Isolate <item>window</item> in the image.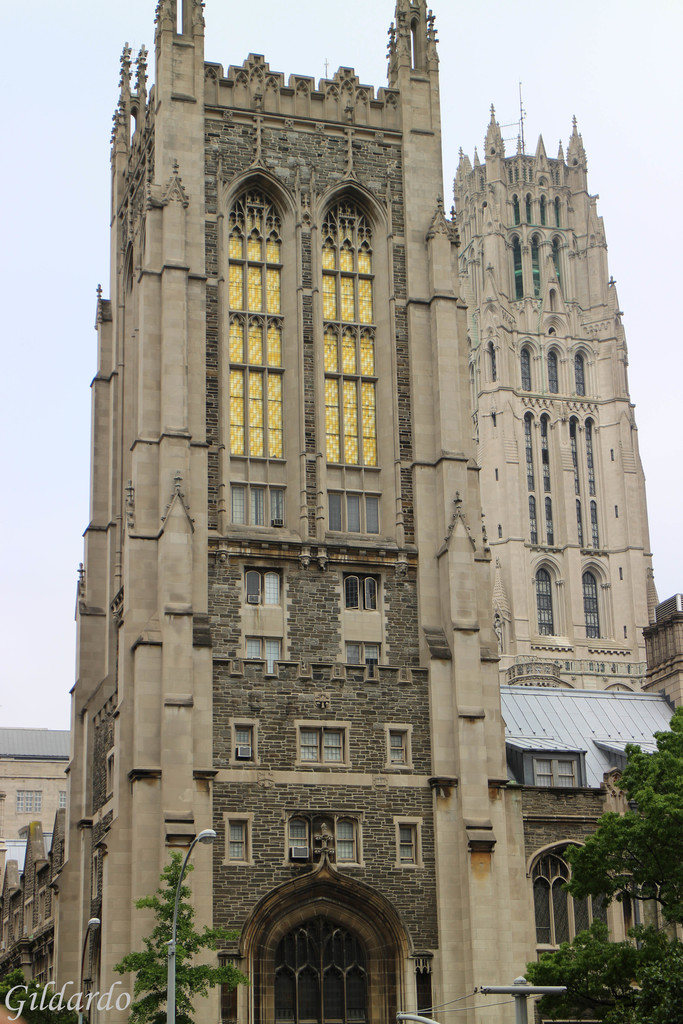
Isolated region: [left=550, top=349, right=561, bottom=393].
